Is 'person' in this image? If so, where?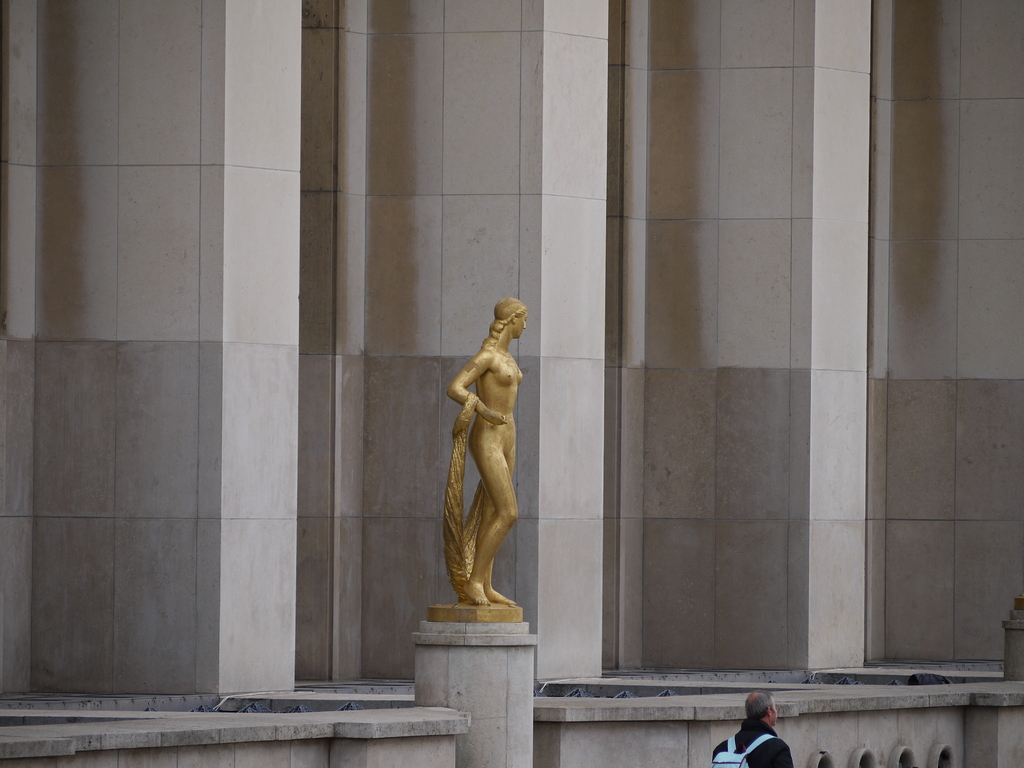
Yes, at locate(710, 692, 794, 767).
